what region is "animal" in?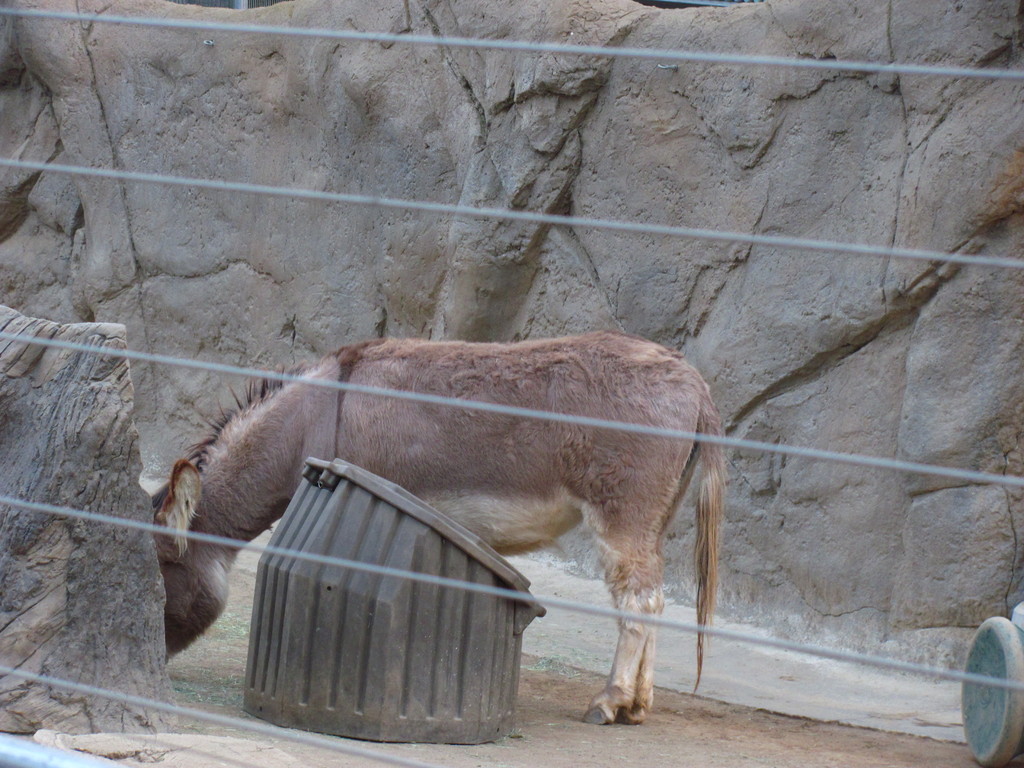
select_region(150, 326, 727, 732).
